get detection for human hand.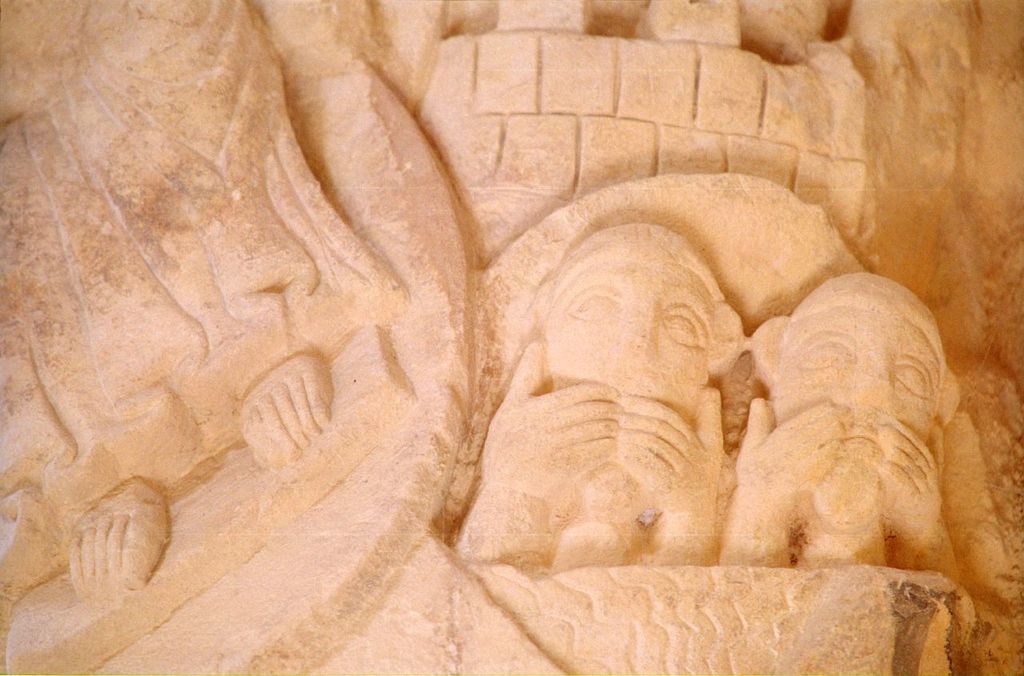
Detection: (238,346,328,461).
